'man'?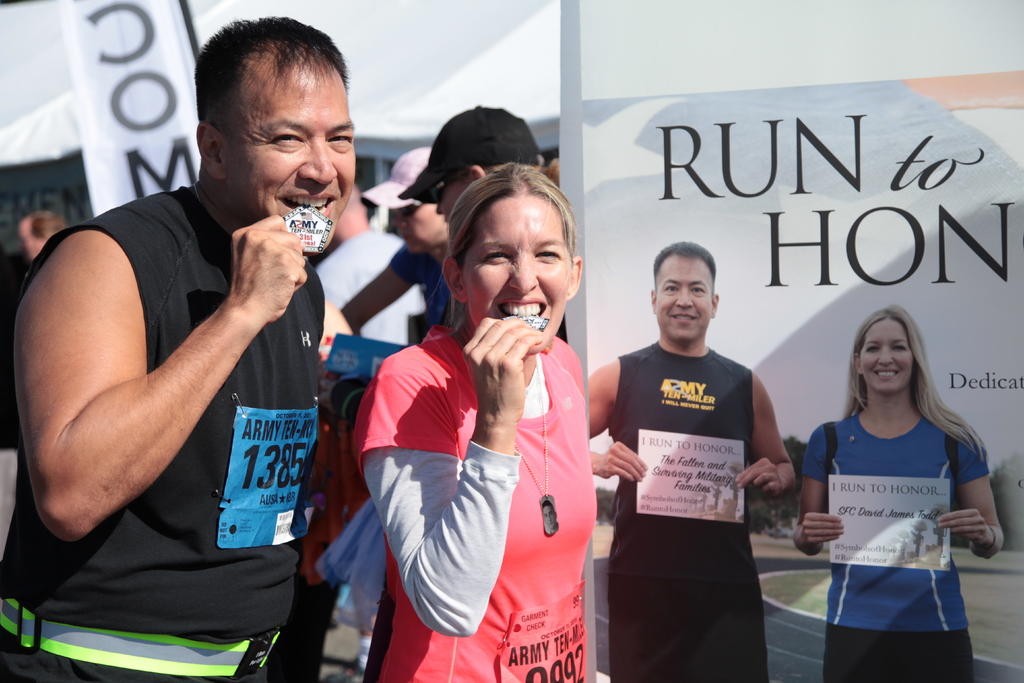
Rect(588, 239, 796, 682)
